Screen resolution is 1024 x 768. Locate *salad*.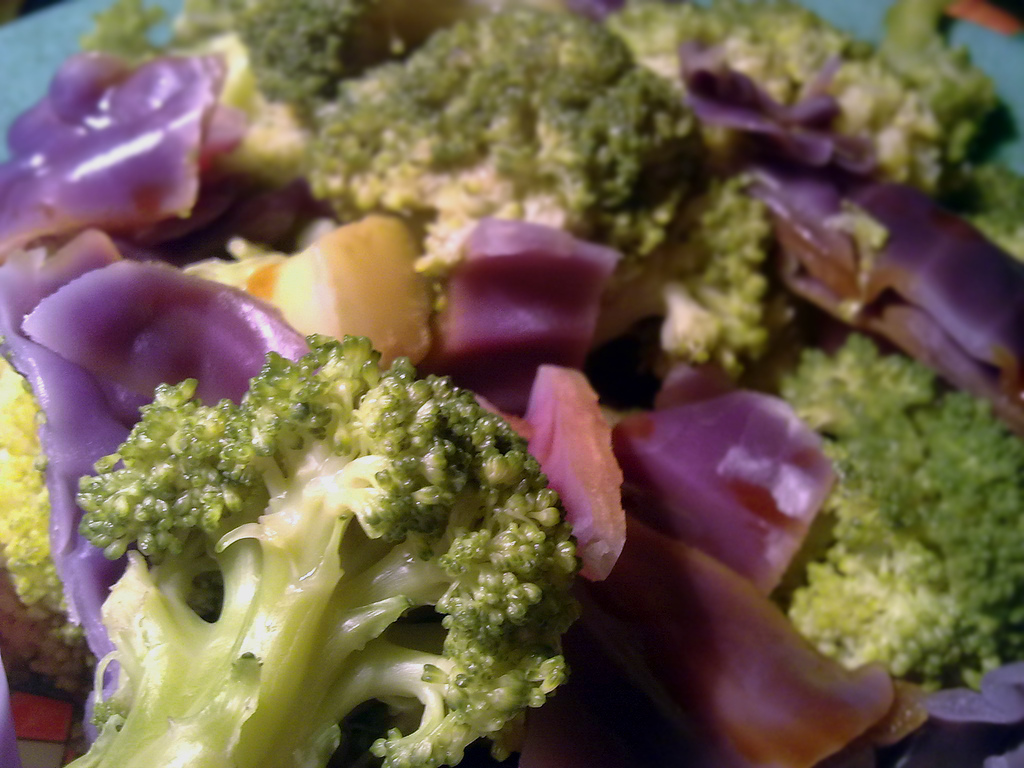
0,0,1023,767.
